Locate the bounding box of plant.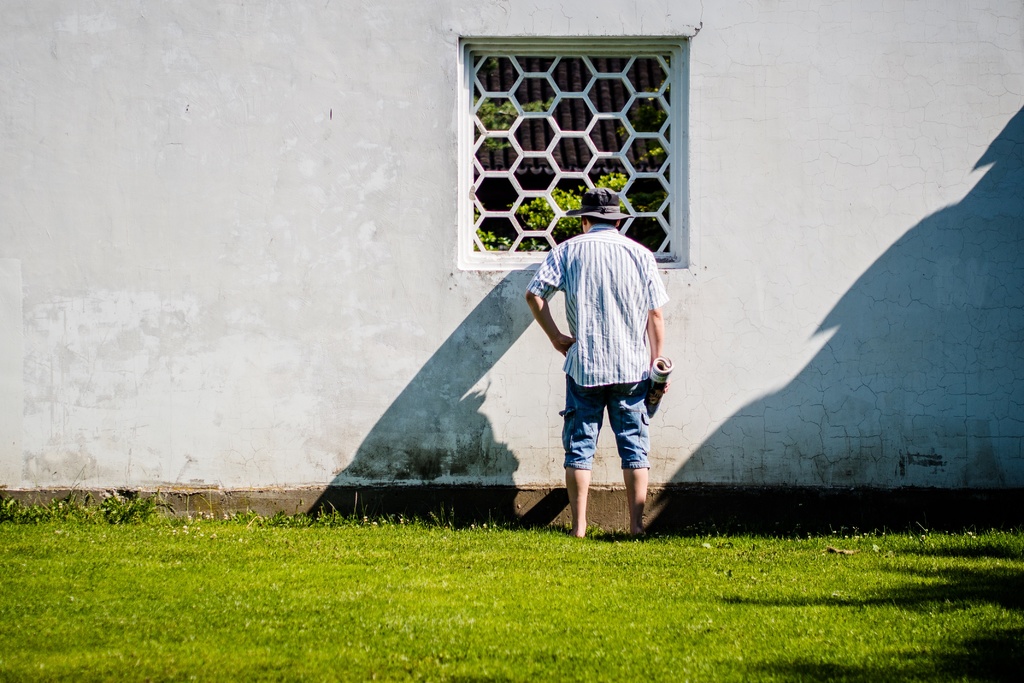
Bounding box: 476, 98, 515, 124.
